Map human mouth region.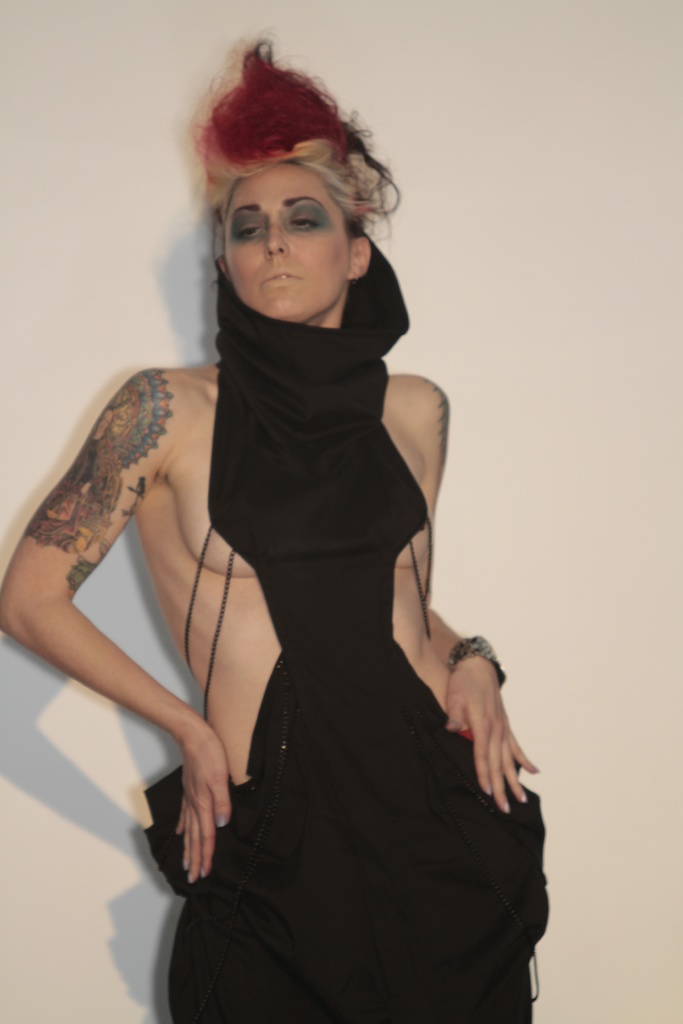
Mapped to <bbox>260, 275, 297, 282</bbox>.
